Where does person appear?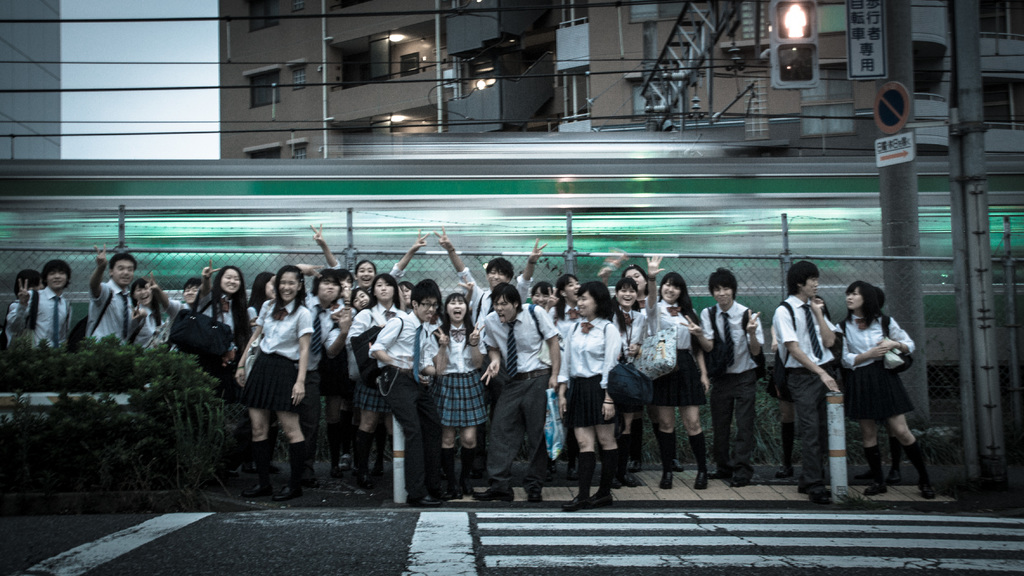
Appears at box=[229, 262, 305, 490].
